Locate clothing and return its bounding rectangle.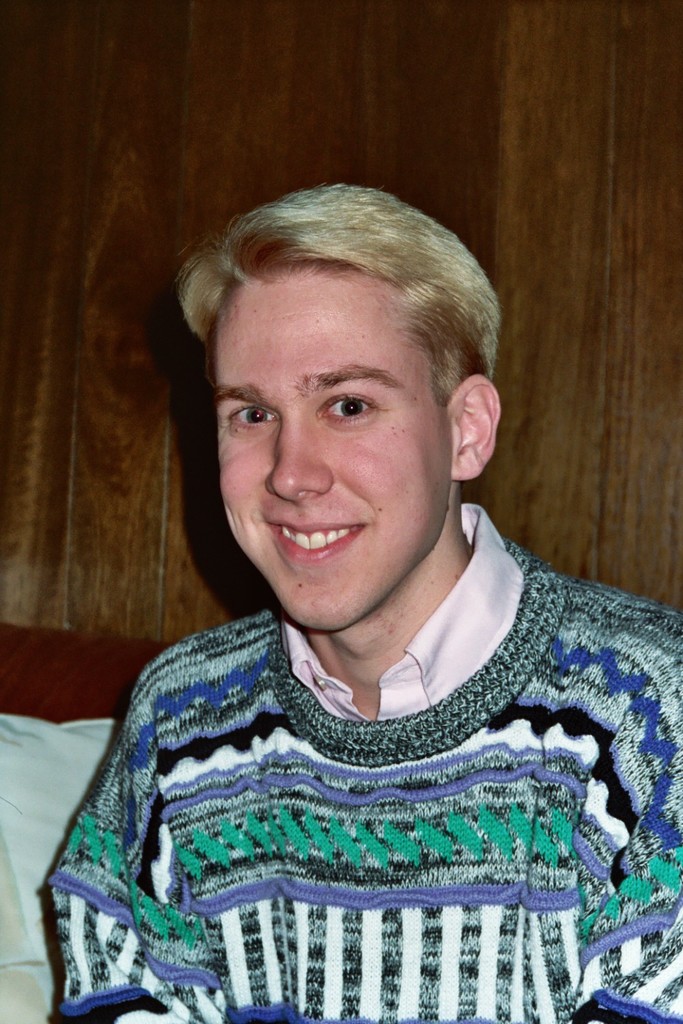
bbox=(17, 567, 678, 1008).
